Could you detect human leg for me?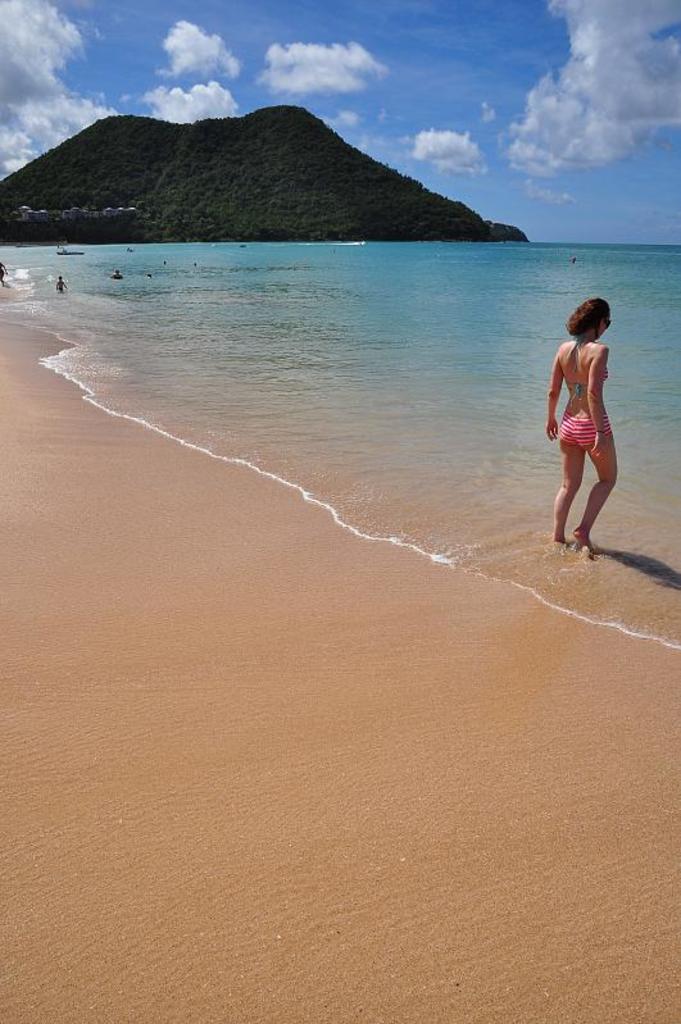
Detection result: (x1=572, y1=414, x2=617, y2=547).
